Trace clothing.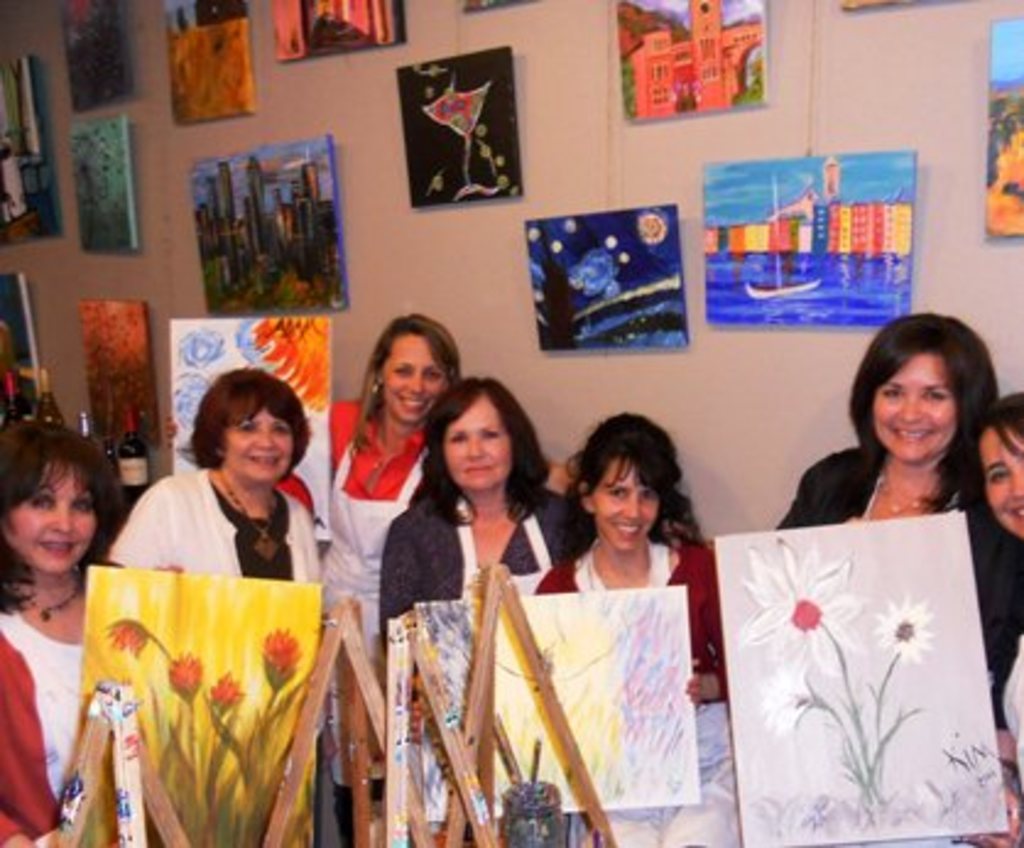
Traced to Rect(772, 441, 1022, 681).
